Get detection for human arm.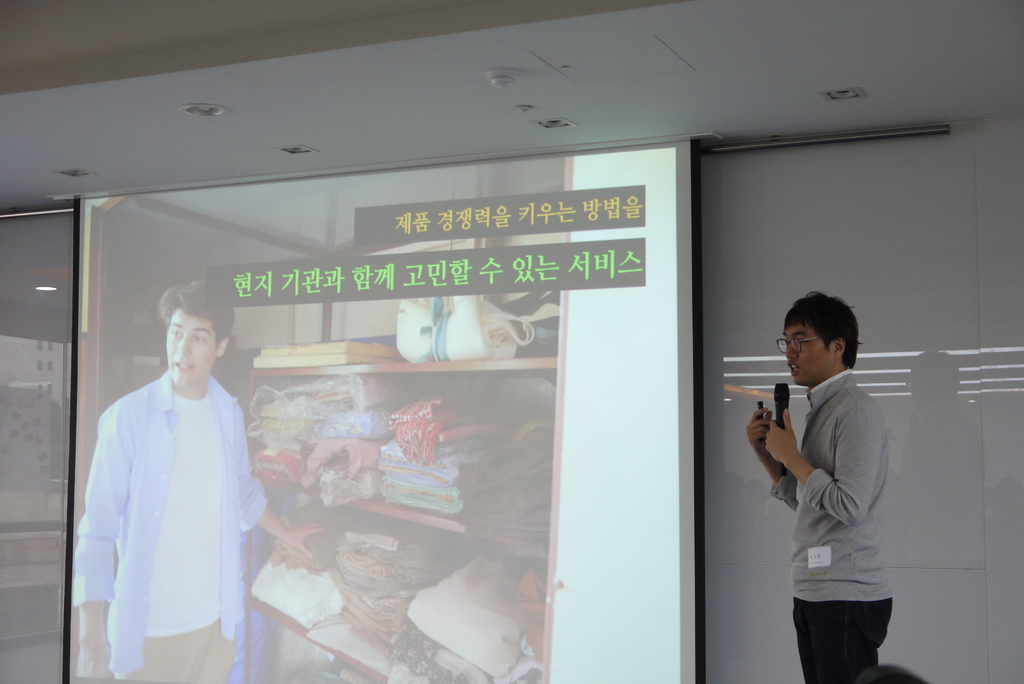
Detection: crop(61, 400, 122, 683).
